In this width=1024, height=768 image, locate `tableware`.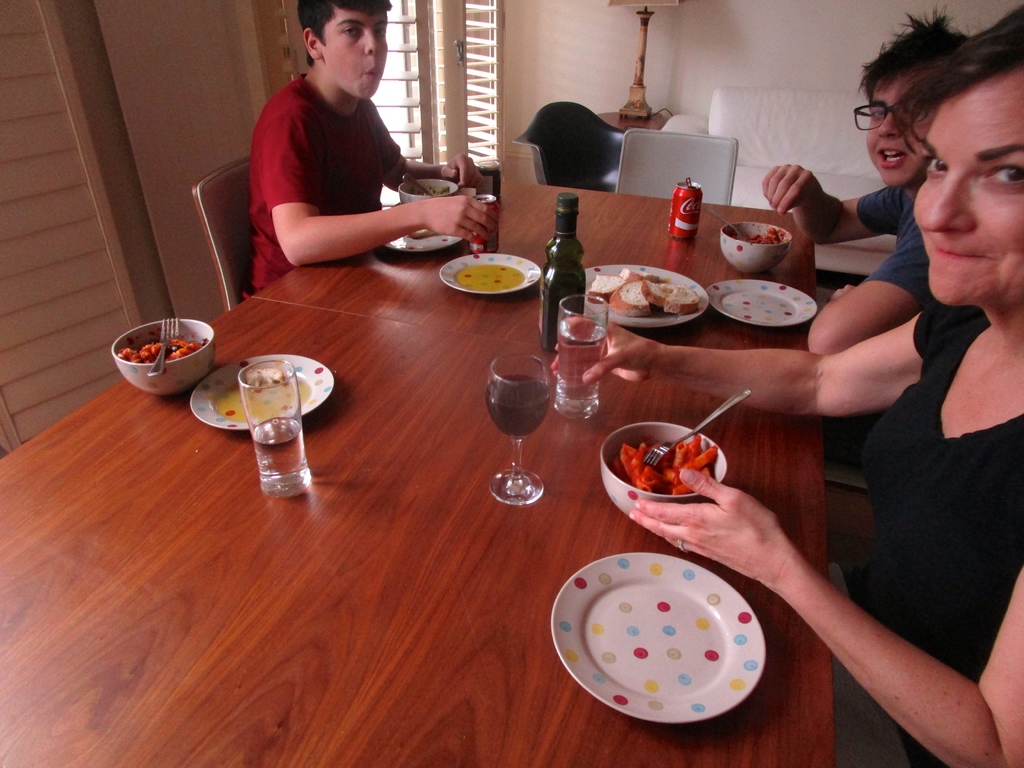
Bounding box: locate(599, 418, 731, 518).
